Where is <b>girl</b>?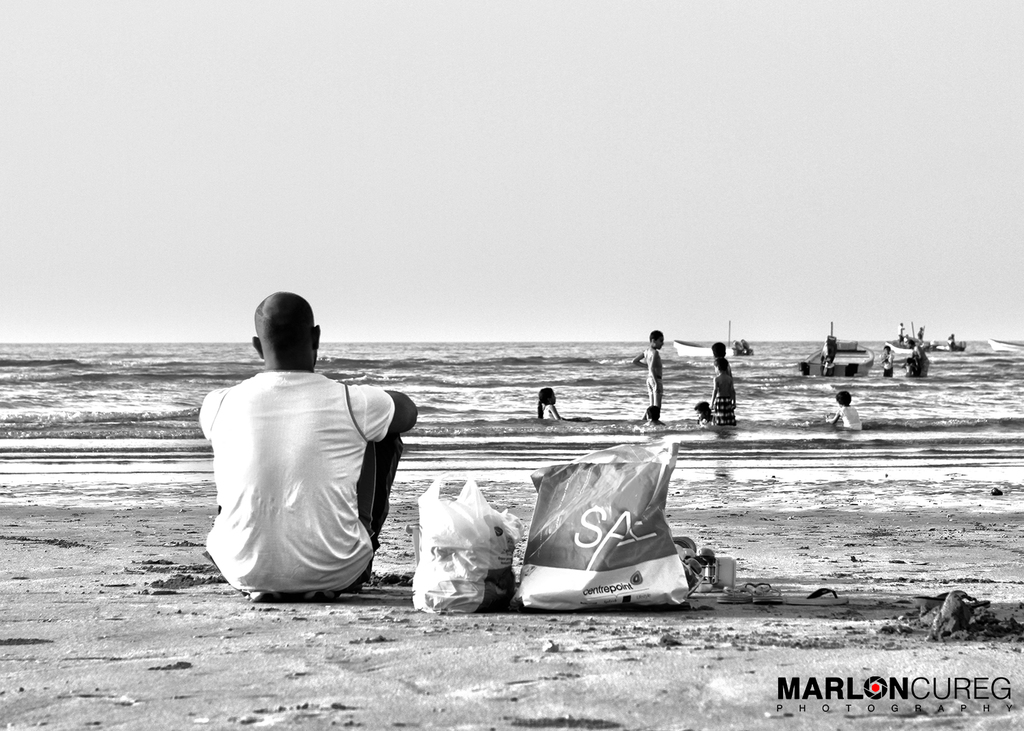
{"x1": 694, "y1": 399, "x2": 713, "y2": 425}.
